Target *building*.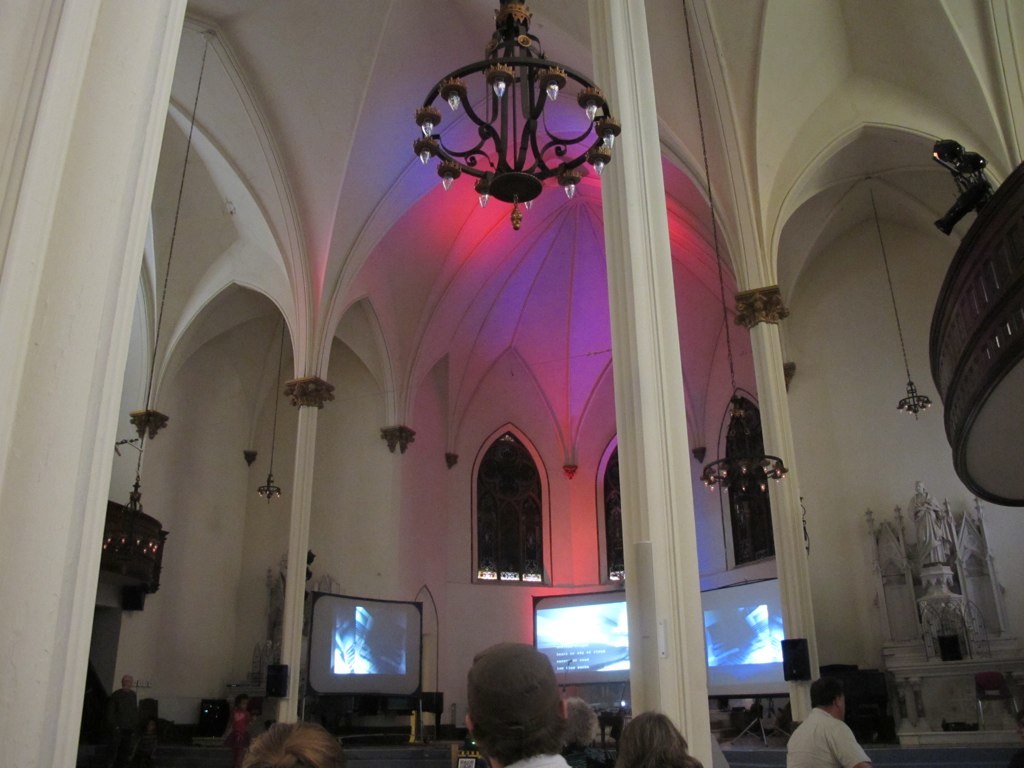
Target region: region(0, 2, 1023, 767).
